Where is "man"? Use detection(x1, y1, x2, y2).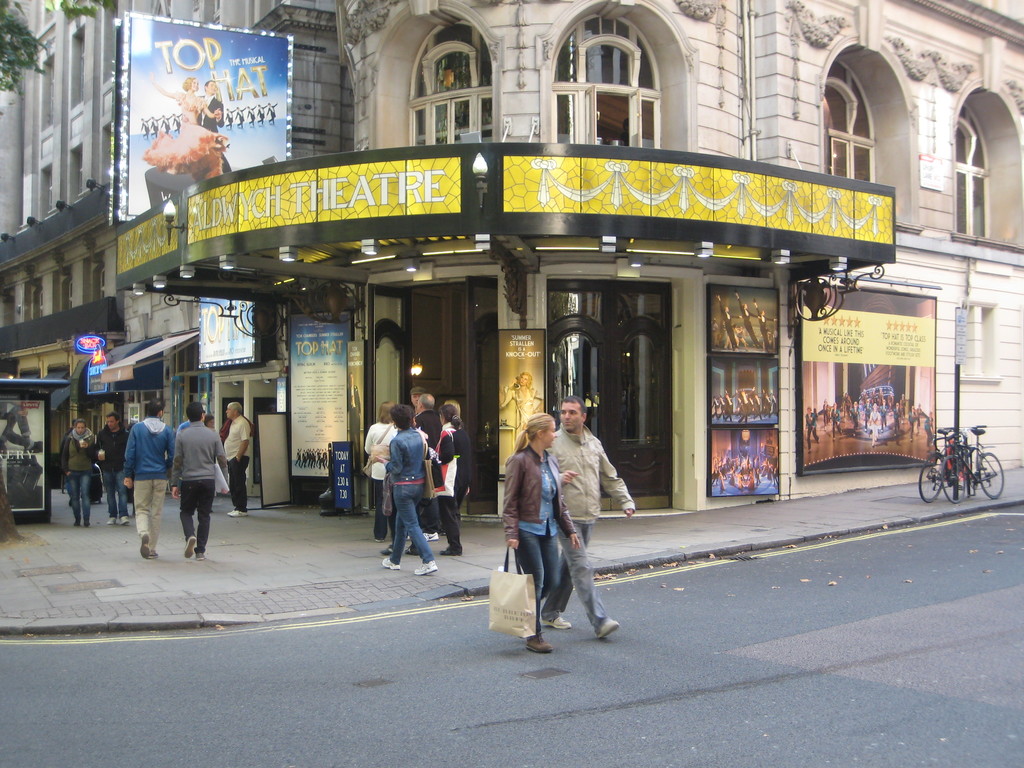
detection(863, 399, 873, 431).
